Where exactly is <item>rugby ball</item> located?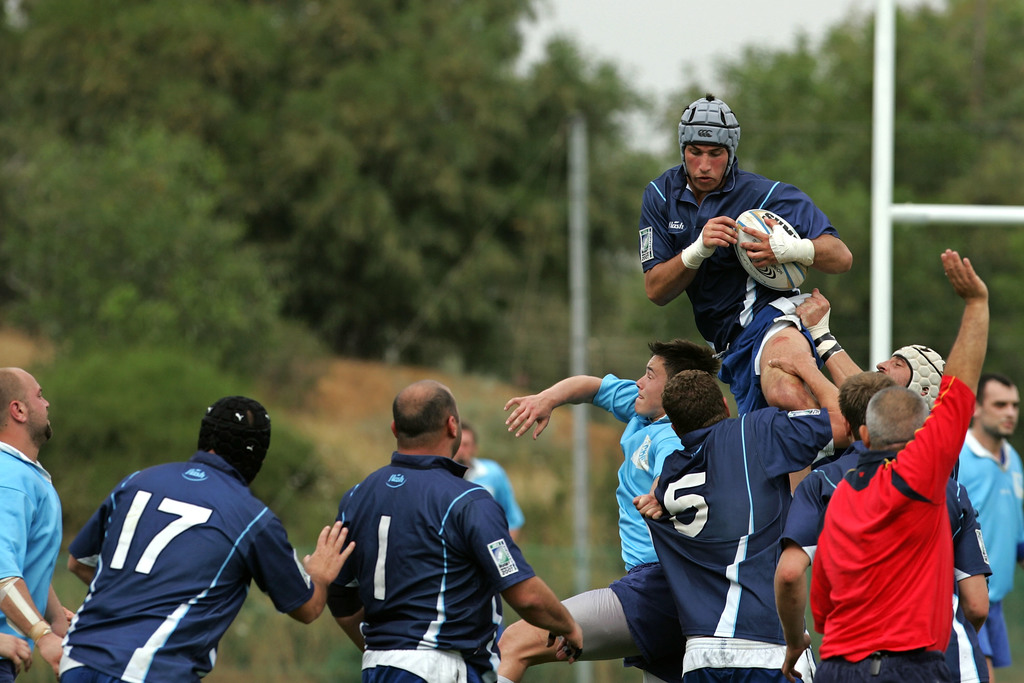
Its bounding box is [left=731, top=206, right=806, bottom=293].
